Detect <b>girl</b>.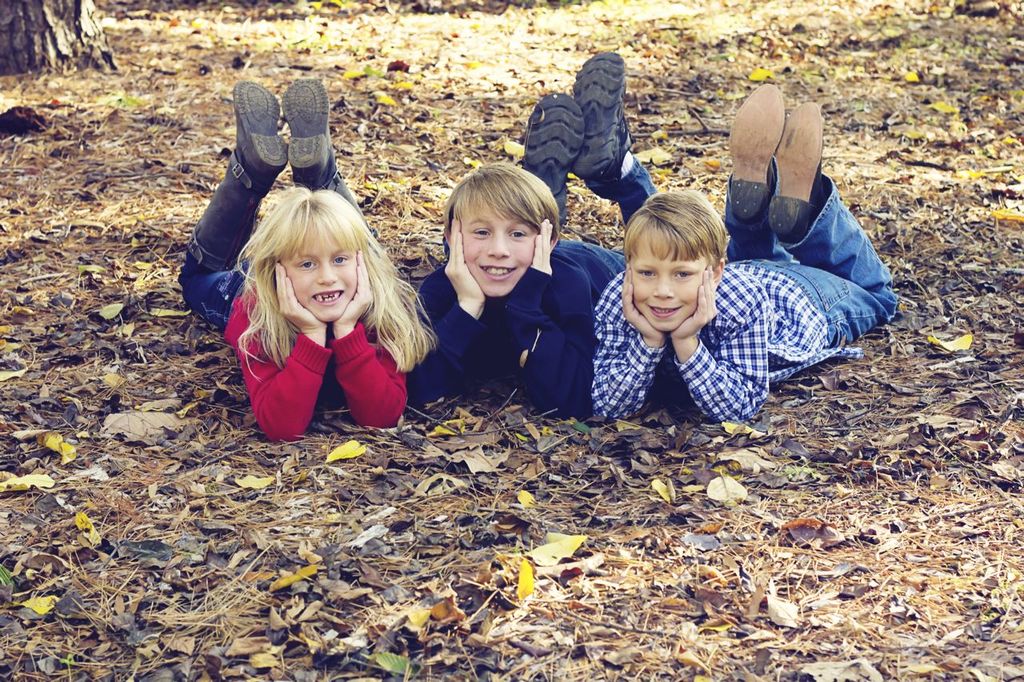
Detected at select_region(173, 74, 441, 444).
